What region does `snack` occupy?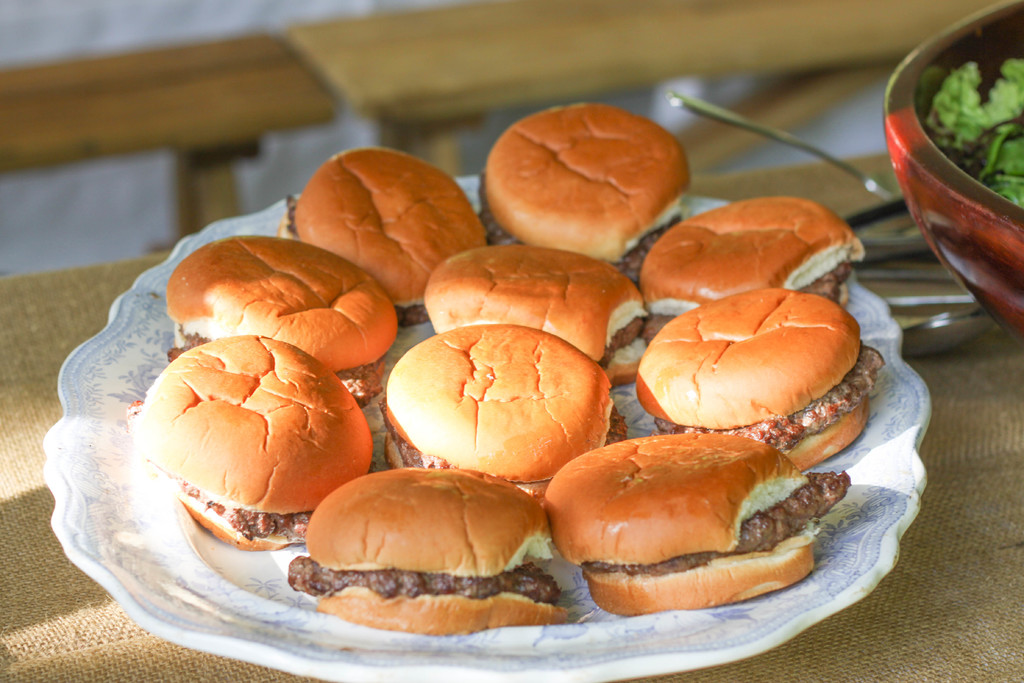
x1=643 y1=195 x2=856 y2=336.
